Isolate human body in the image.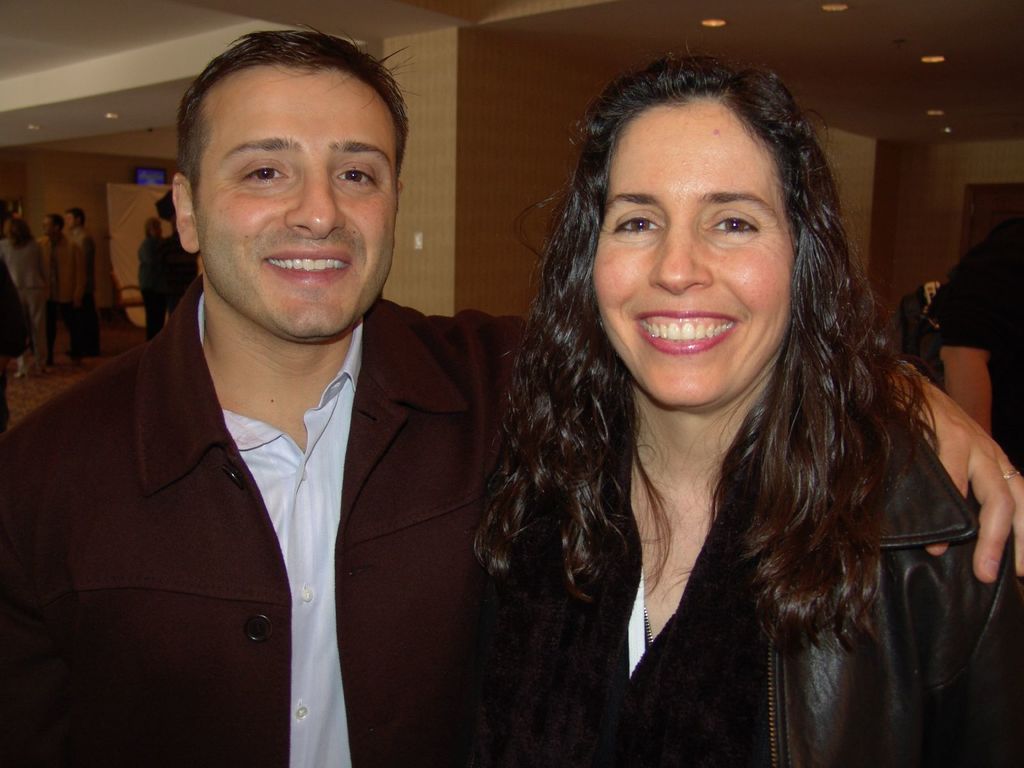
Isolated region: crop(442, 392, 1023, 767).
